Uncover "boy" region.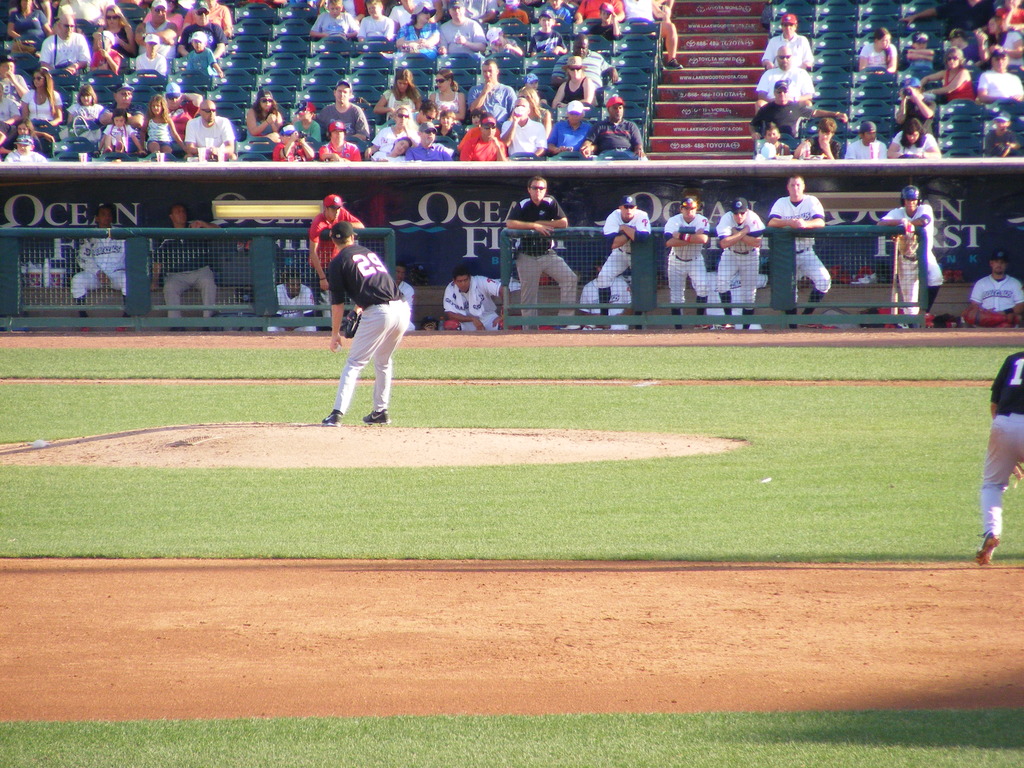
Uncovered: BBox(357, 0, 393, 42).
